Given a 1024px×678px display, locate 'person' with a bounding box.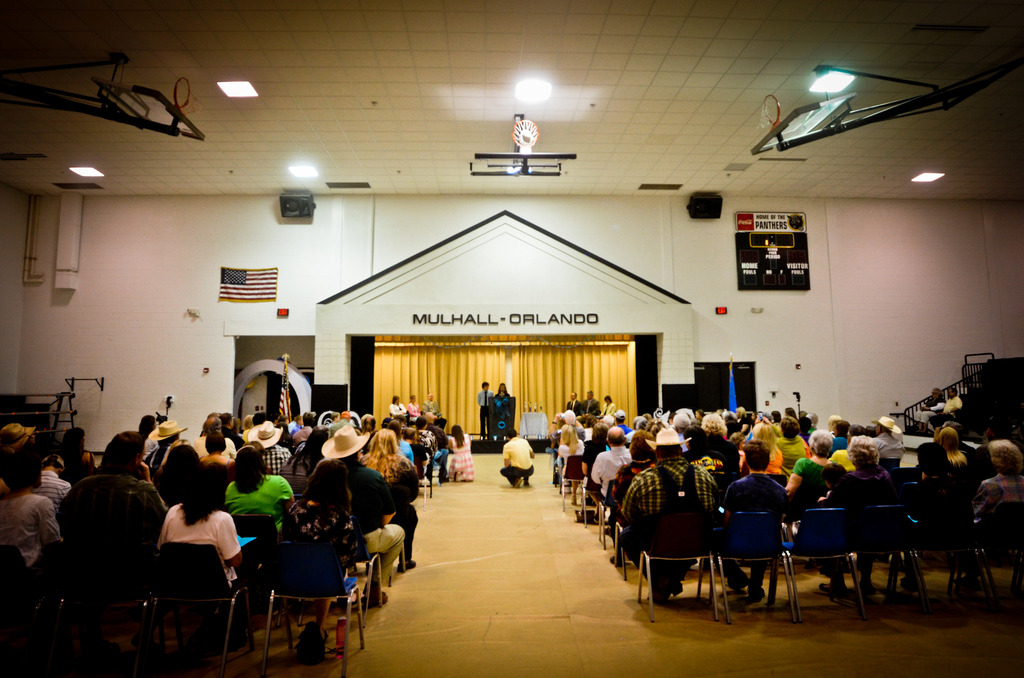
Located: locate(501, 428, 534, 482).
